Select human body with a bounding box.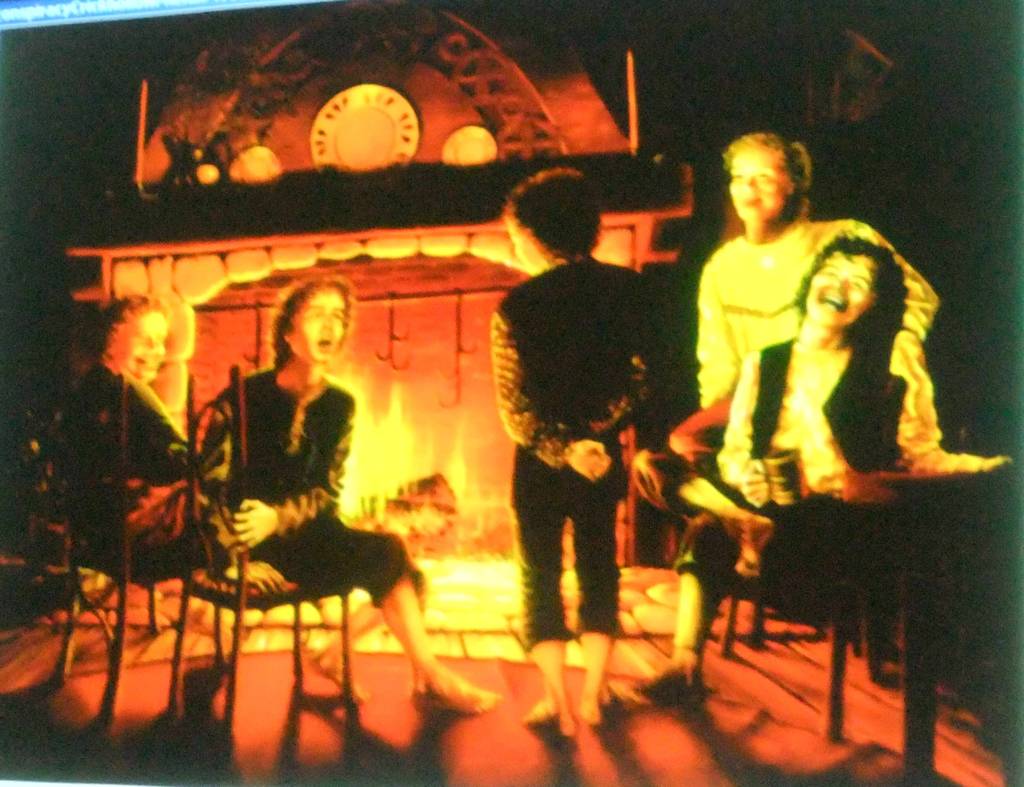
{"left": 487, "top": 245, "right": 674, "bottom": 738}.
